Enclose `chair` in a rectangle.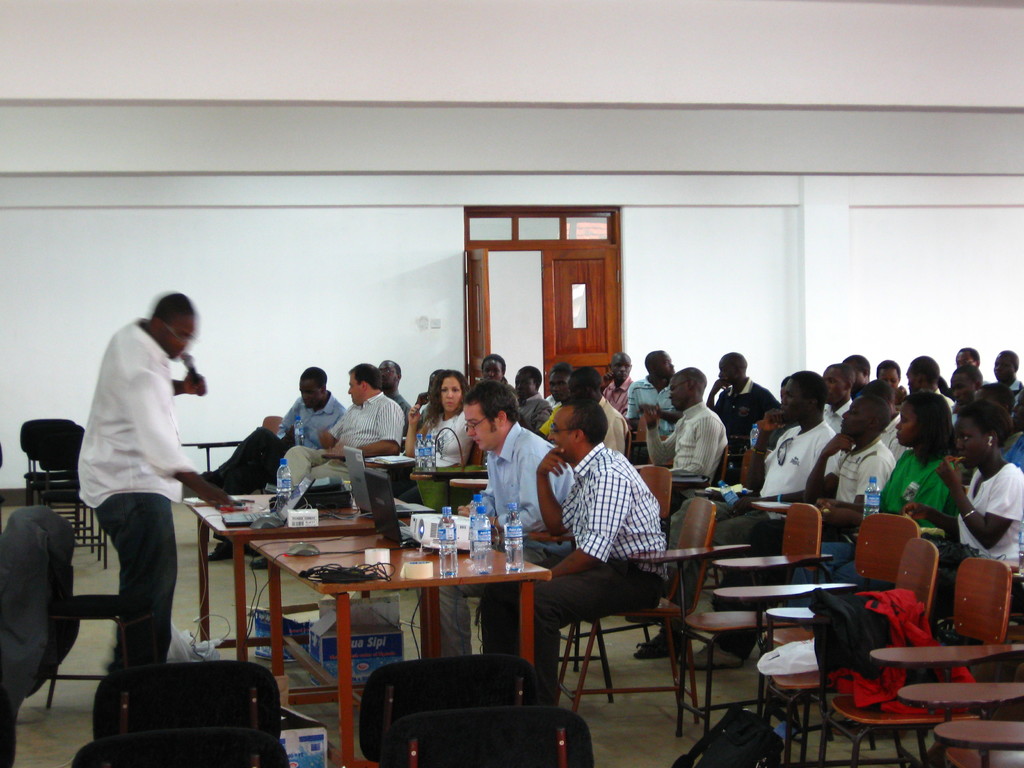
crop(867, 642, 1023, 767).
